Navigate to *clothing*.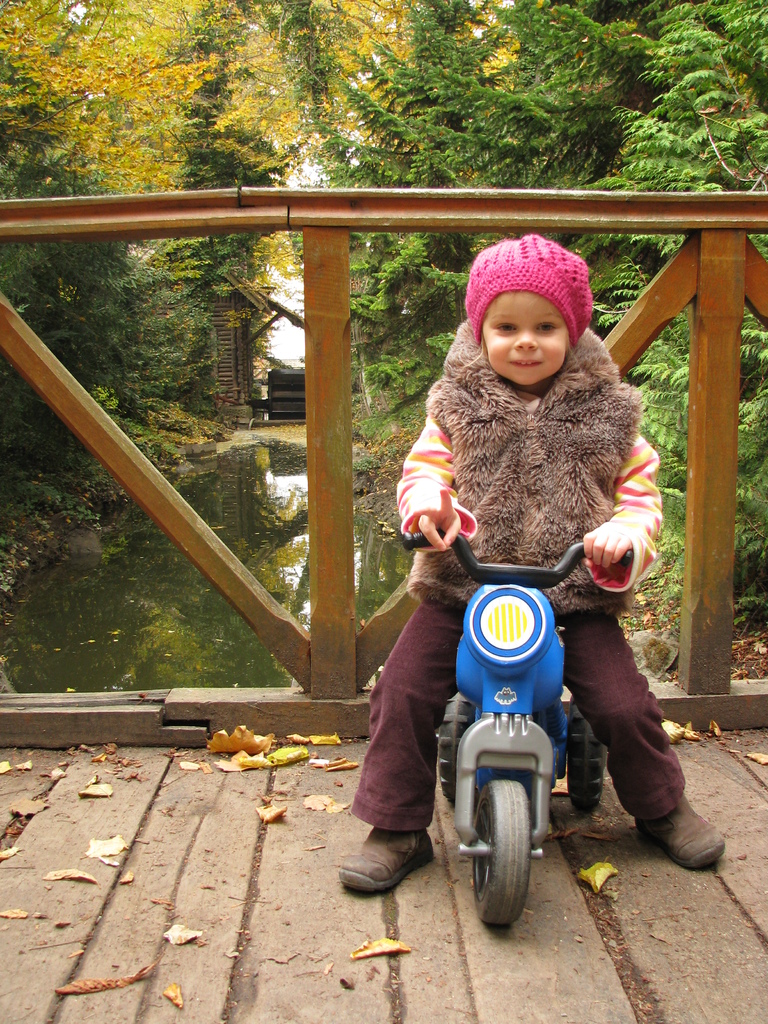
Navigation target: rect(369, 313, 675, 727).
